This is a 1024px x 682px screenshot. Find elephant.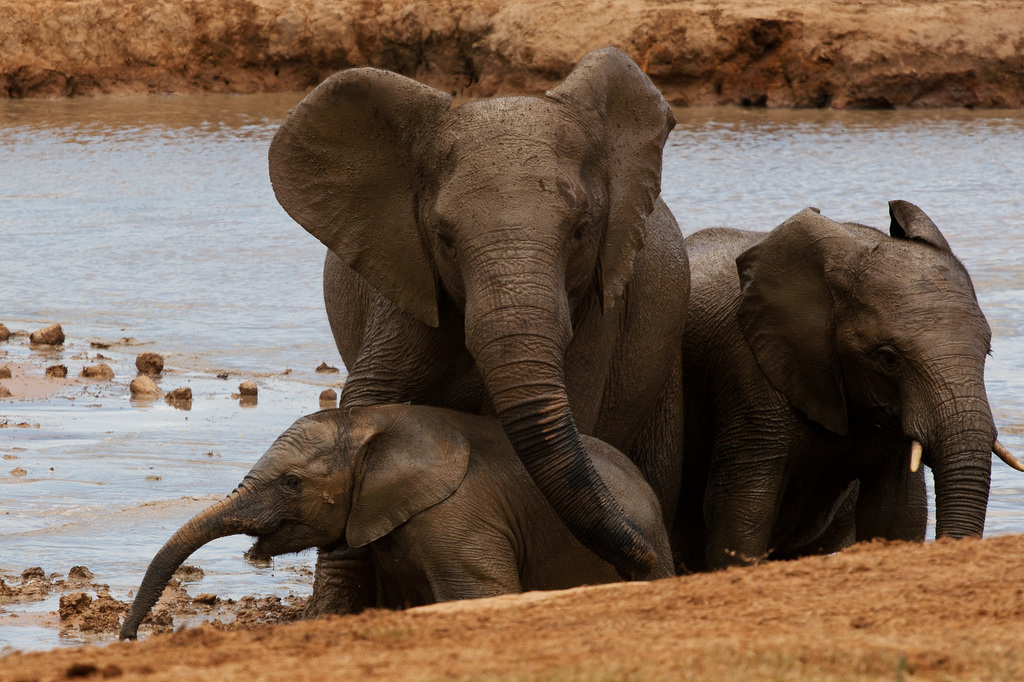
Bounding box: (x1=686, y1=193, x2=1023, y2=578).
